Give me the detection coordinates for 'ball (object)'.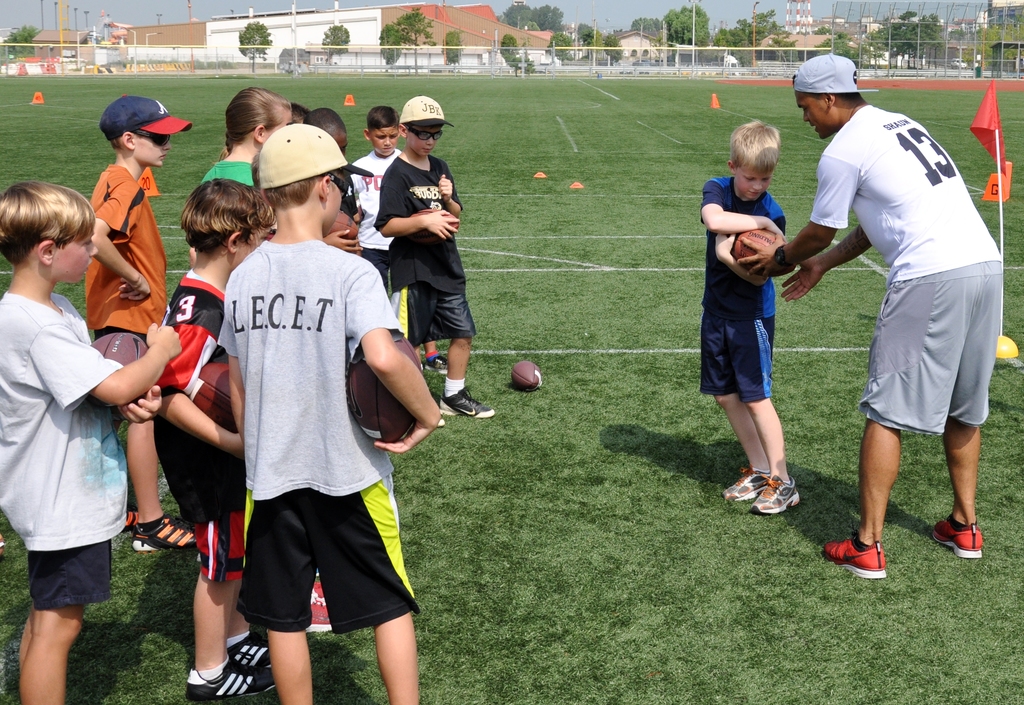
region(326, 214, 358, 237).
